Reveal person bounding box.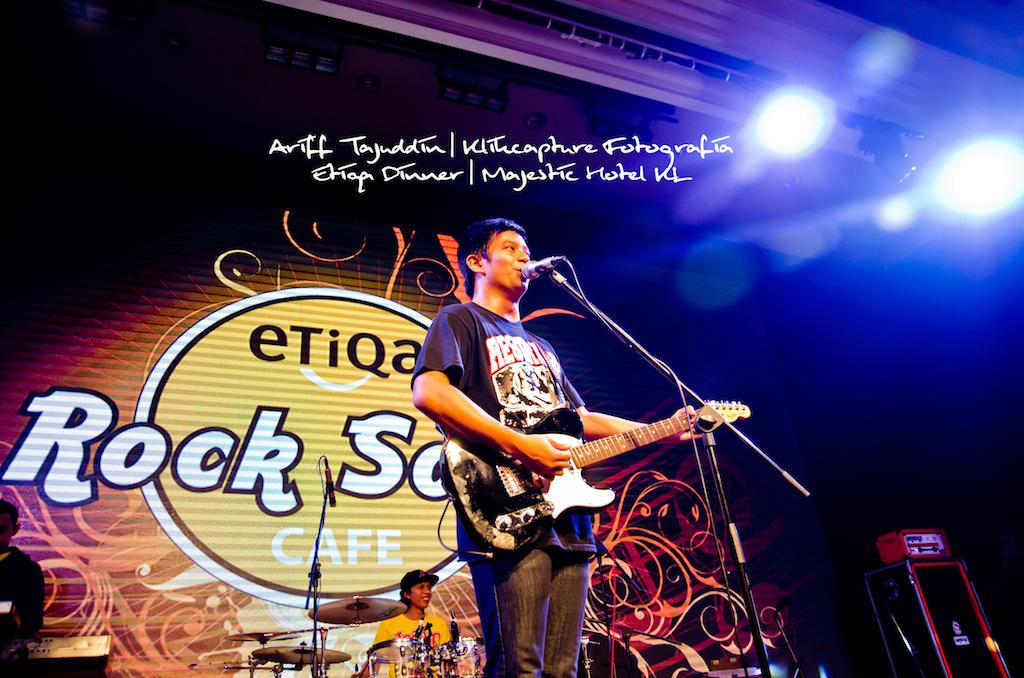
Revealed: locate(410, 222, 701, 677).
